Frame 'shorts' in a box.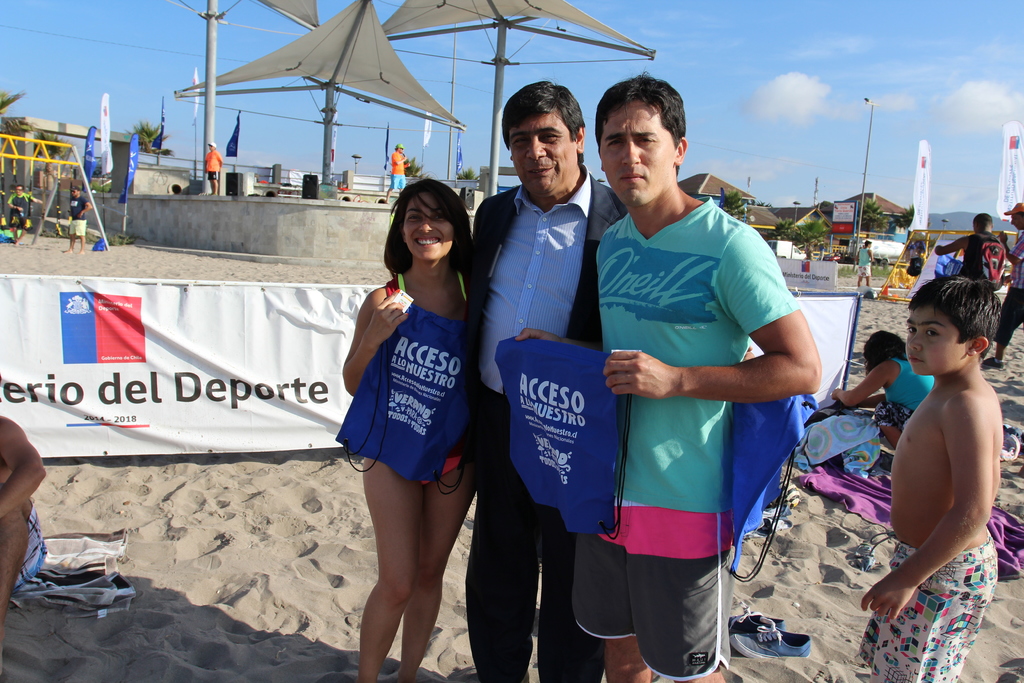
x1=859 y1=265 x2=871 y2=277.
